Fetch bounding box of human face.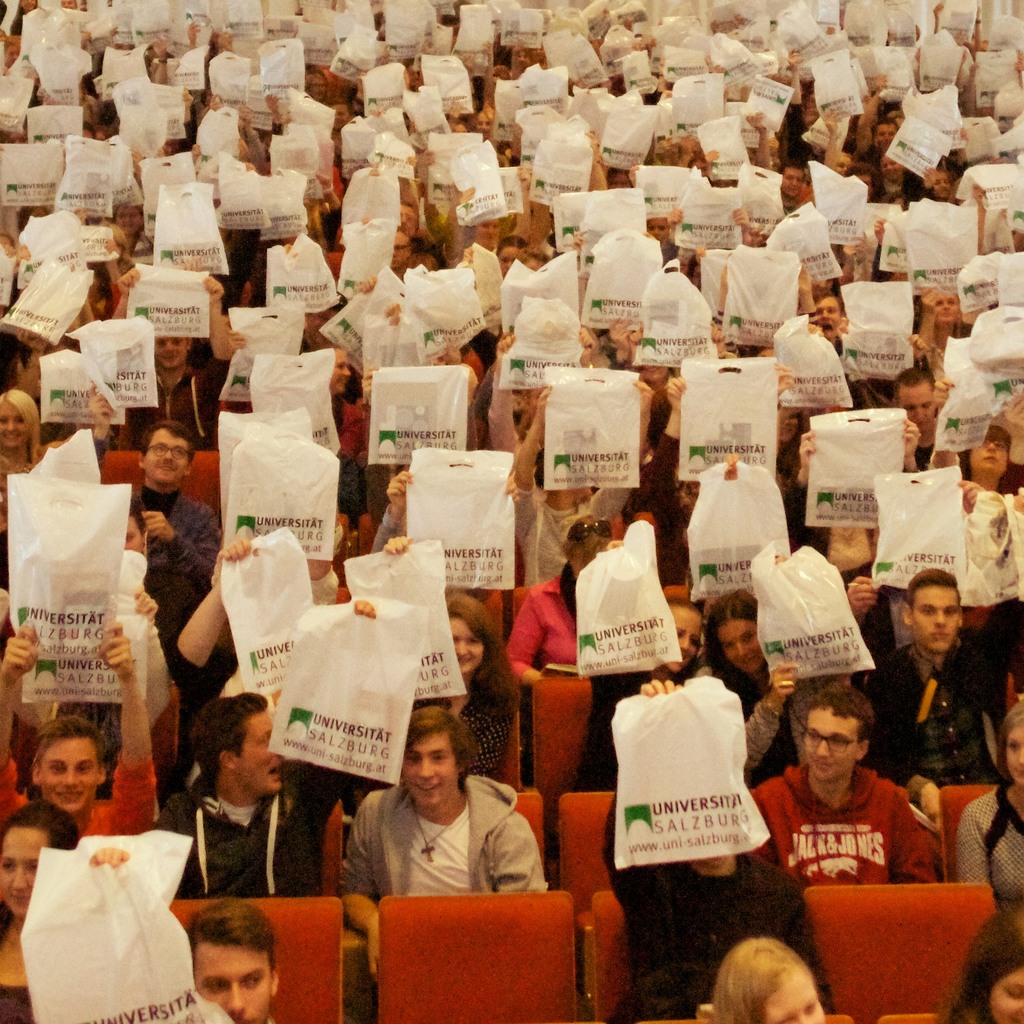
Bbox: 990:970:1023:1023.
